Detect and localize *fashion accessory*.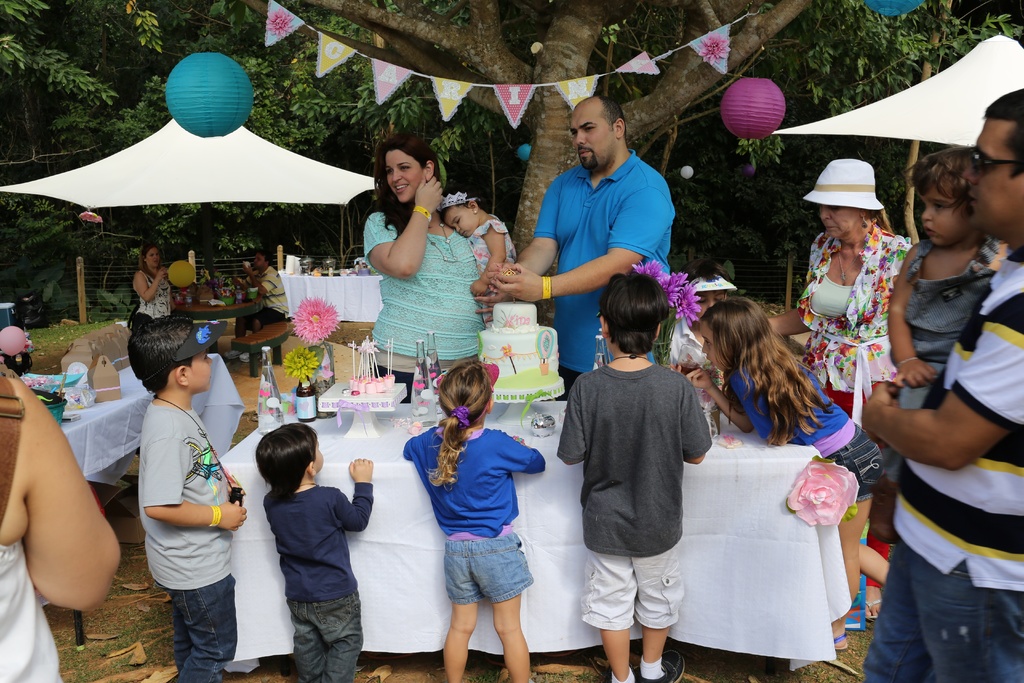
Localized at Rect(173, 320, 227, 363).
